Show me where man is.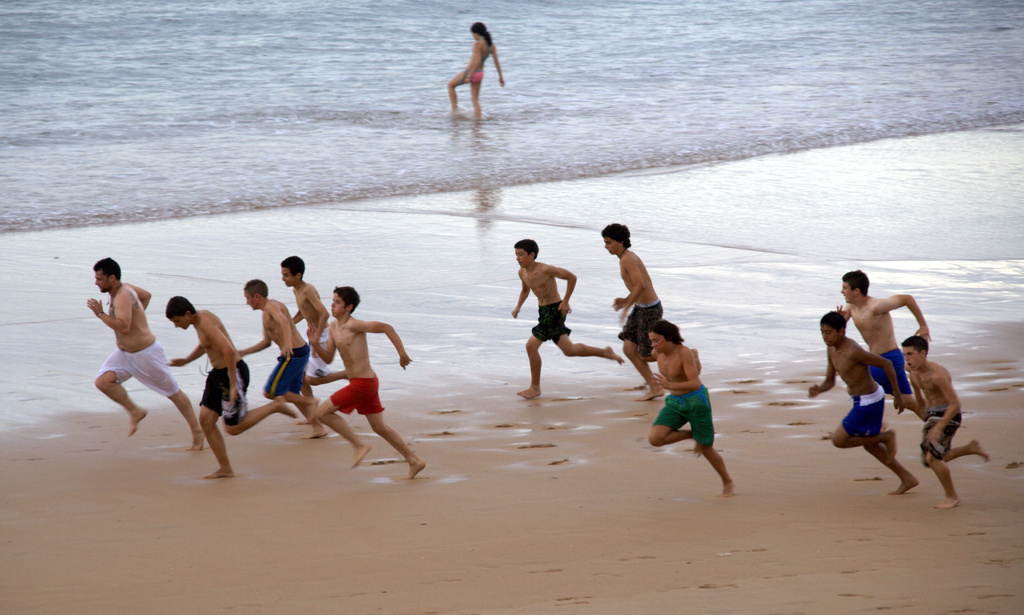
man is at (302,280,431,487).
